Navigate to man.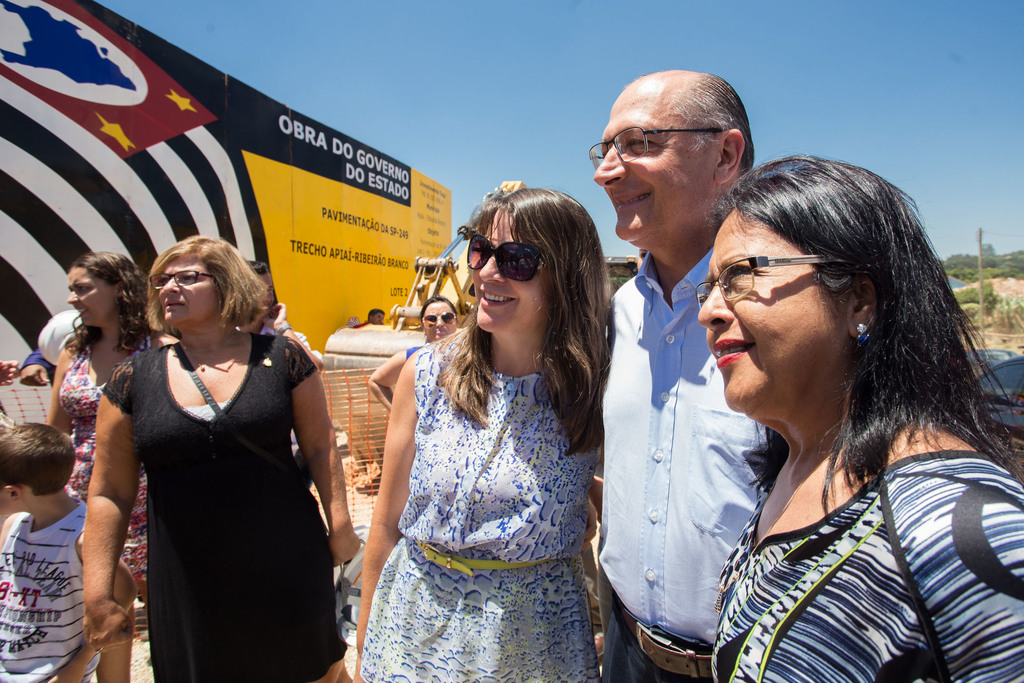
Navigation target: (351, 304, 384, 331).
